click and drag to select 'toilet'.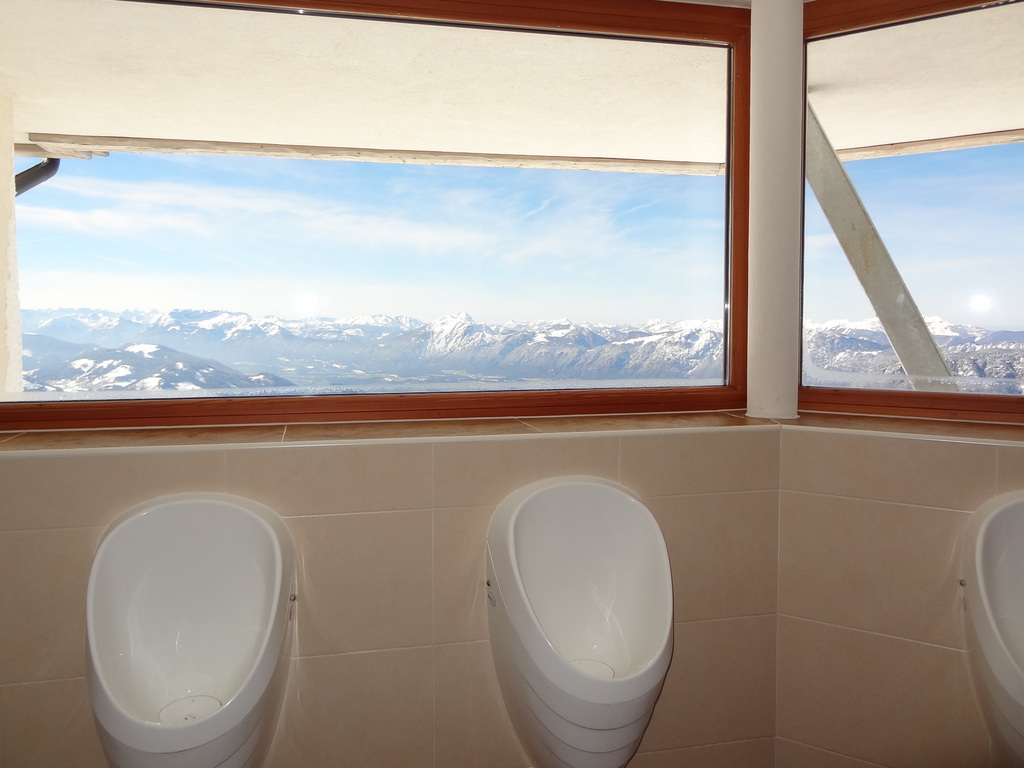
Selection: (957, 492, 1023, 765).
